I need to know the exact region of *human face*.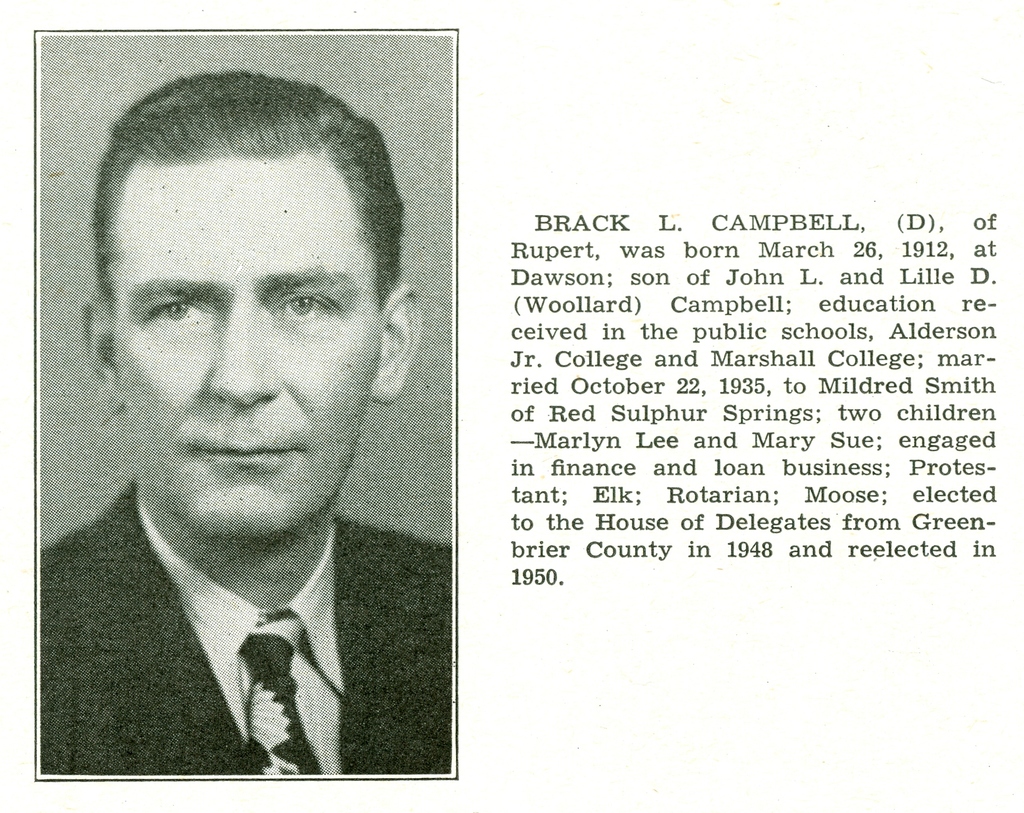
Region: x1=125 y1=155 x2=365 y2=542.
